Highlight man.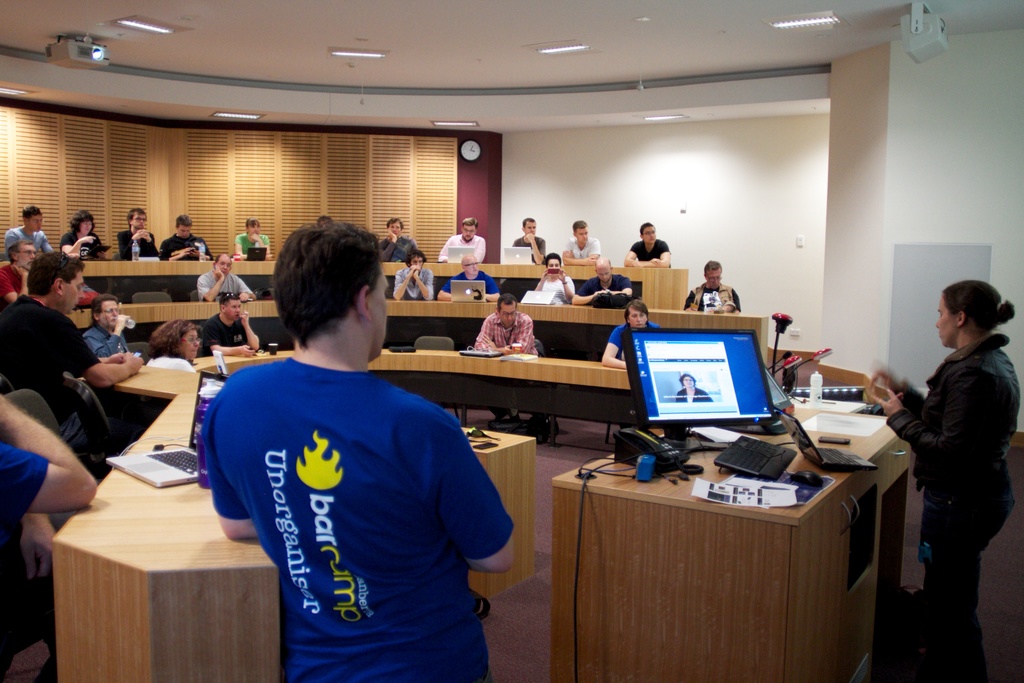
Highlighted region: locate(5, 206, 55, 257).
